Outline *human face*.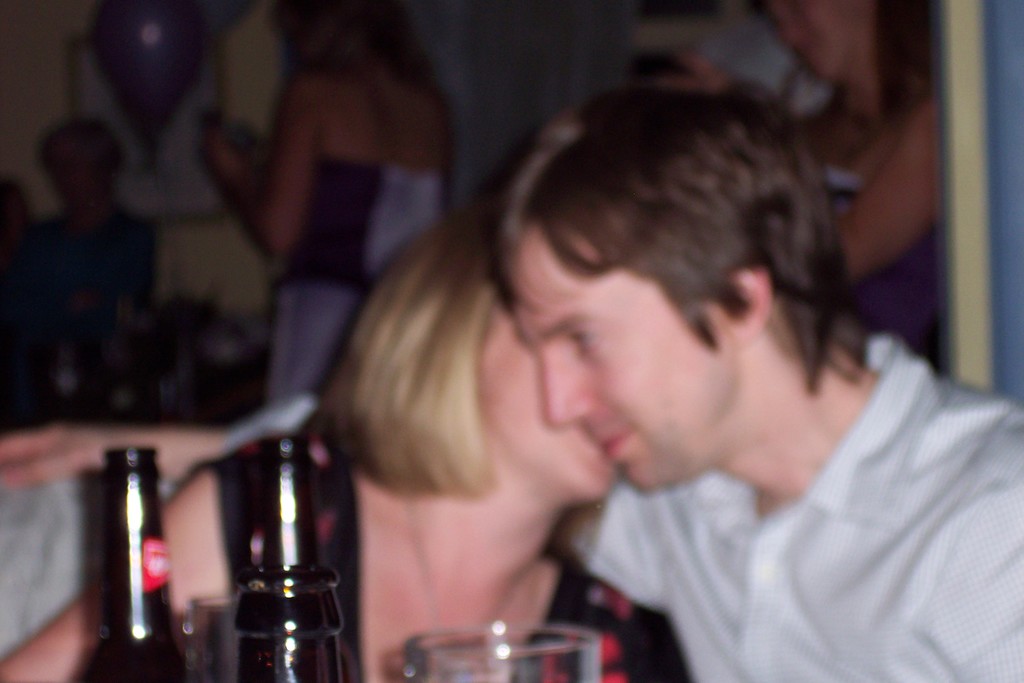
Outline: Rect(772, 0, 876, 83).
